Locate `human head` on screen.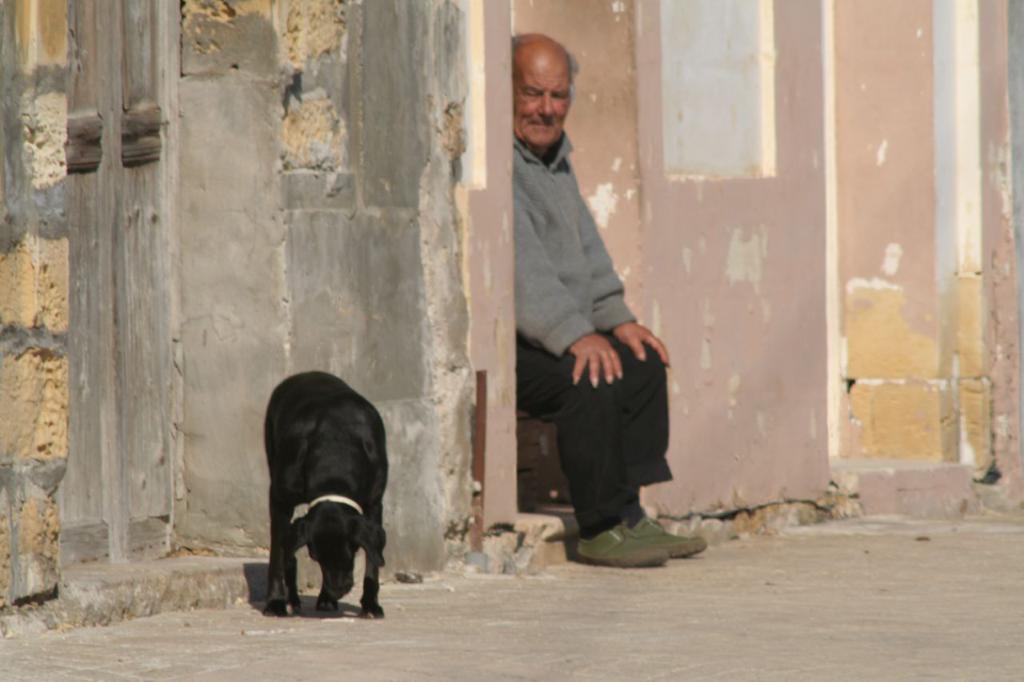
On screen at locate(516, 31, 586, 142).
